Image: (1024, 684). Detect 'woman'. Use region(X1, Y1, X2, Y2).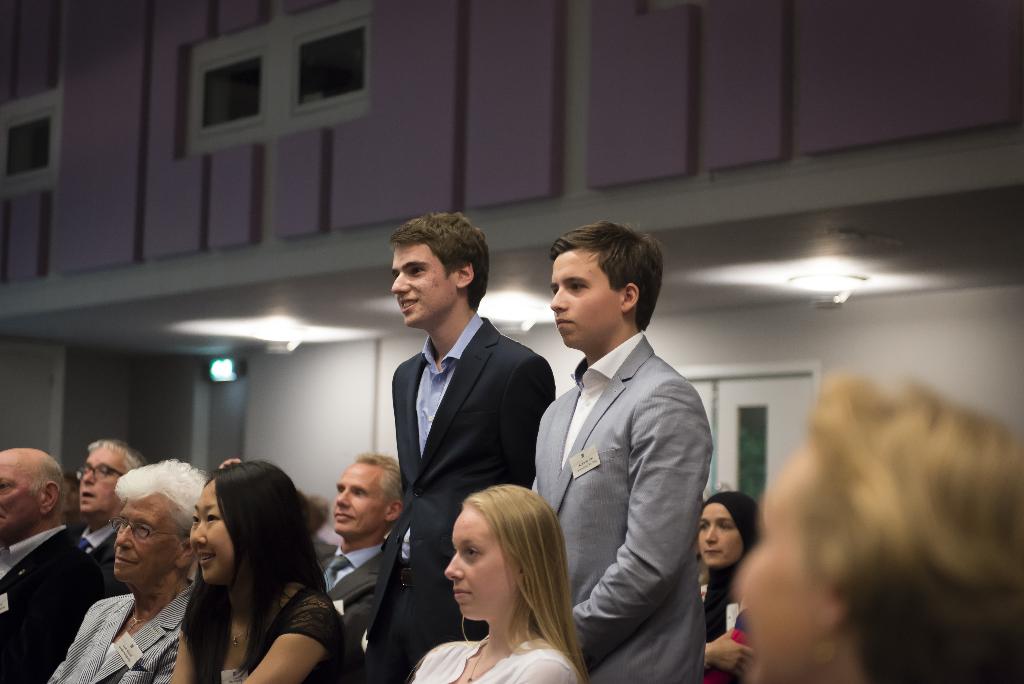
region(157, 457, 346, 683).
